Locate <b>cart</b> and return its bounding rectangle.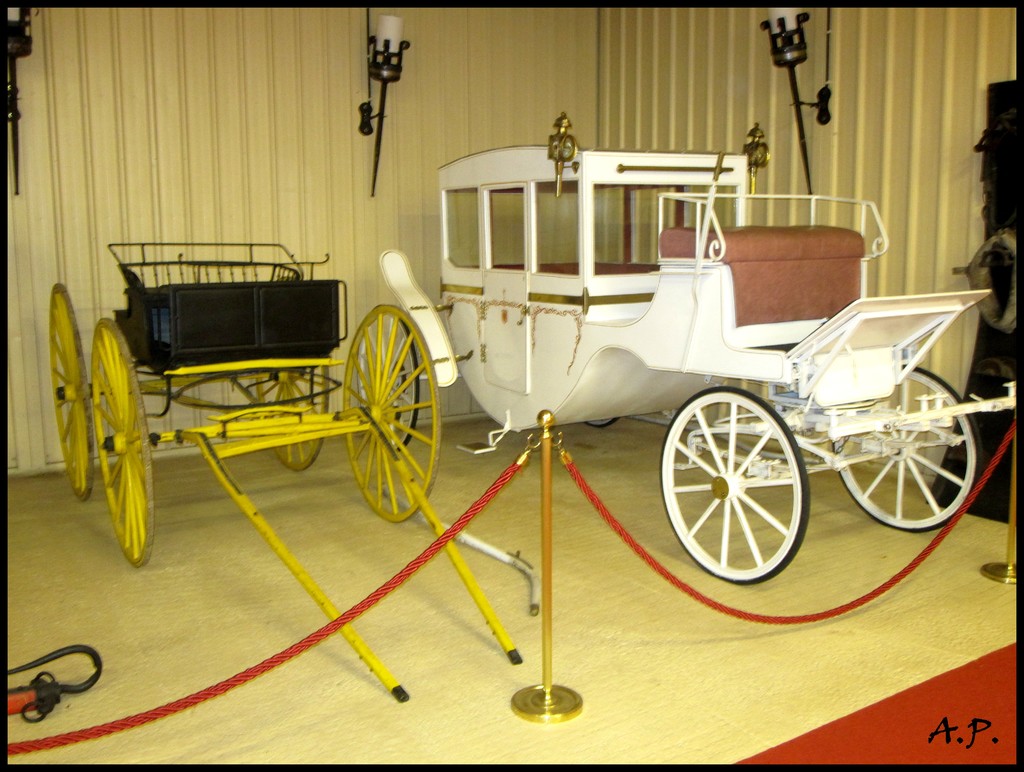
box=[355, 113, 1021, 584].
